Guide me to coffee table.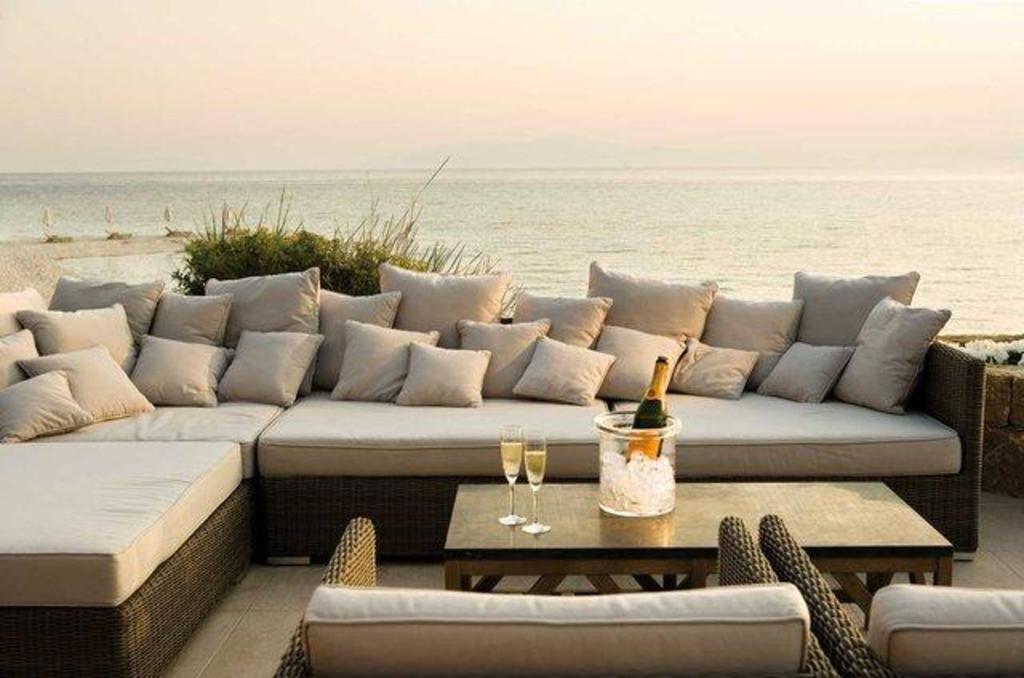
Guidance: box(442, 480, 954, 627).
